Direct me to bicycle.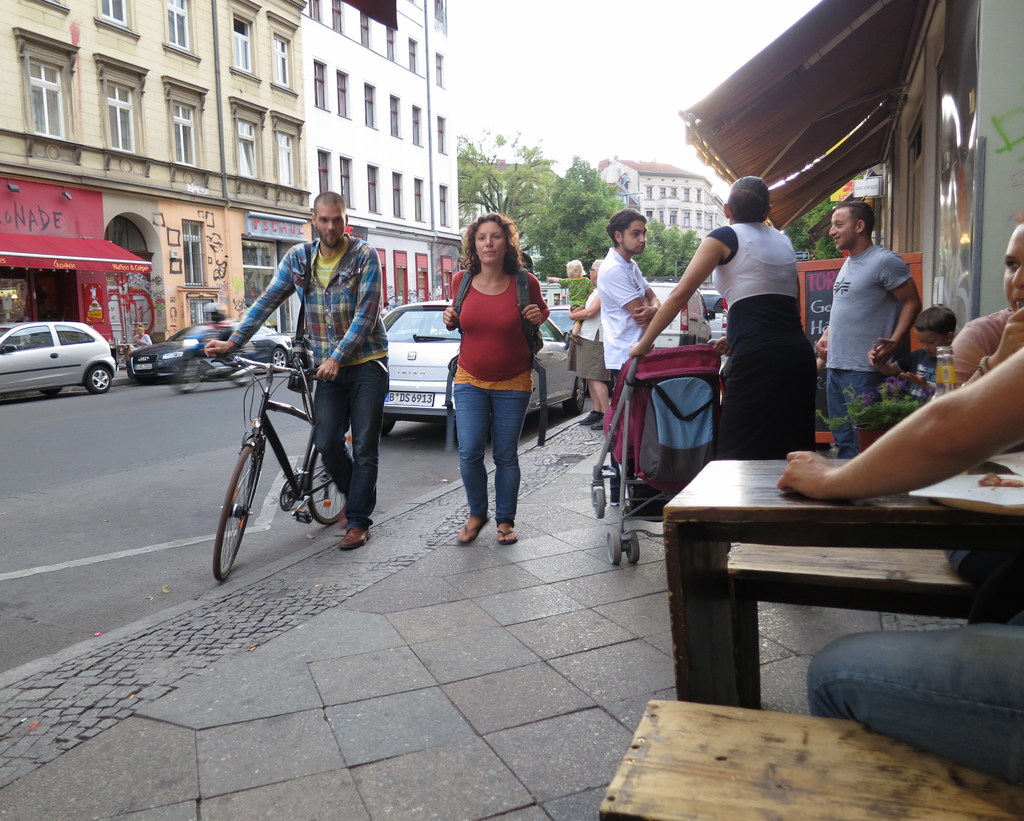
Direction: bbox=[198, 343, 386, 567].
